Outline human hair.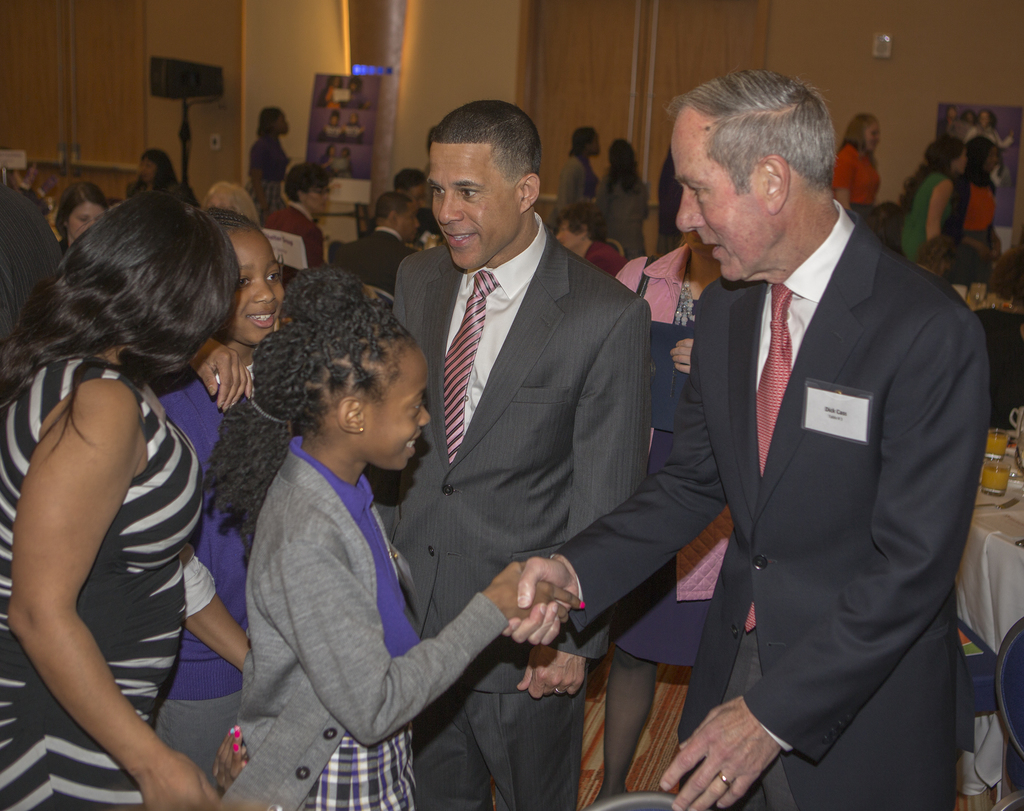
Outline: left=342, top=147, right=350, bottom=157.
